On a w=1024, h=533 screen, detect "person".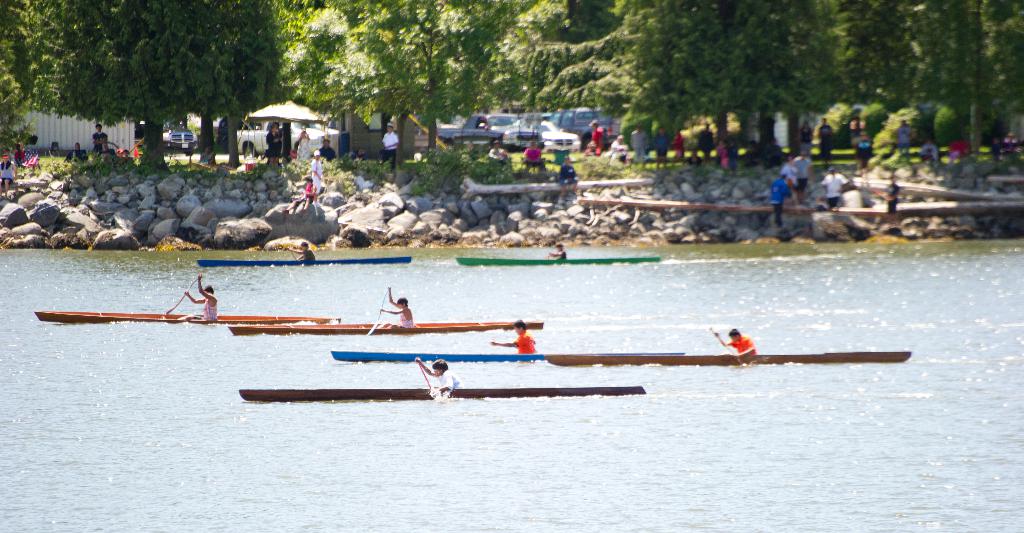
select_region(351, 150, 366, 164).
